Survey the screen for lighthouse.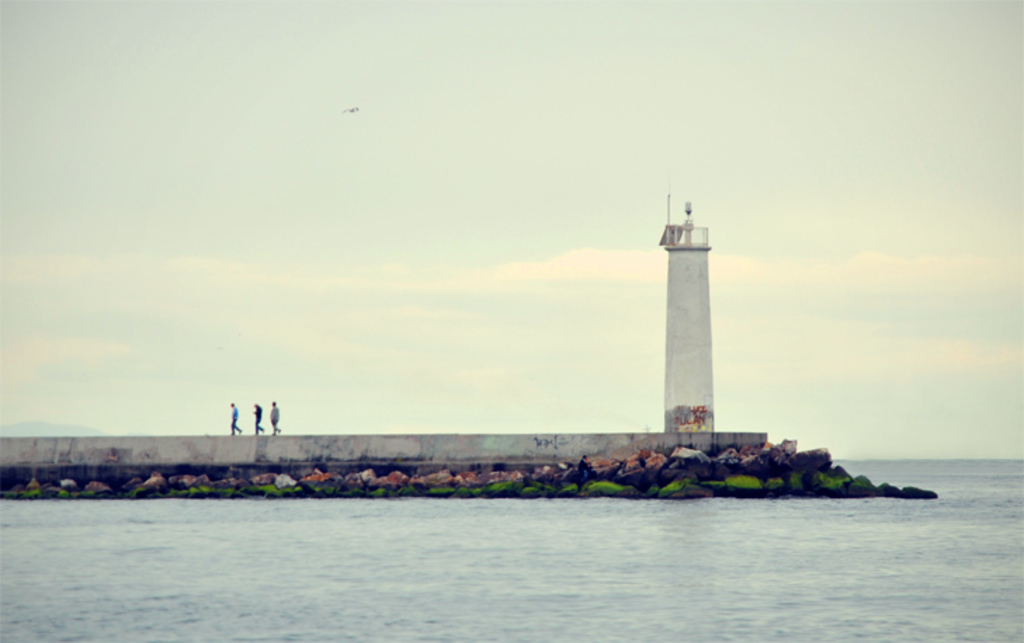
Survey found: 656/191/712/430.
